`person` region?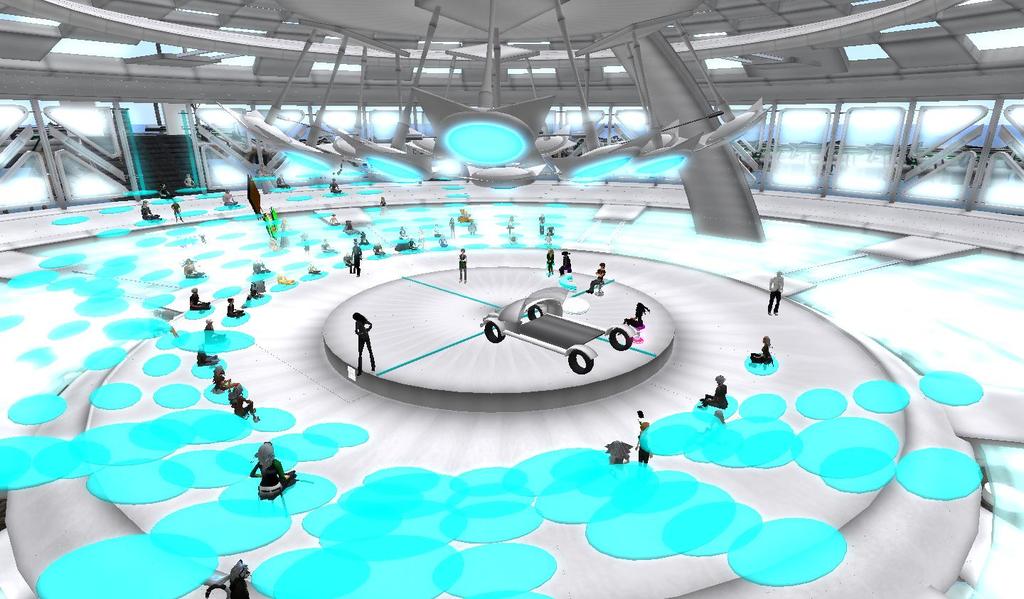
<bbox>624, 303, 647, 330</bbox>
